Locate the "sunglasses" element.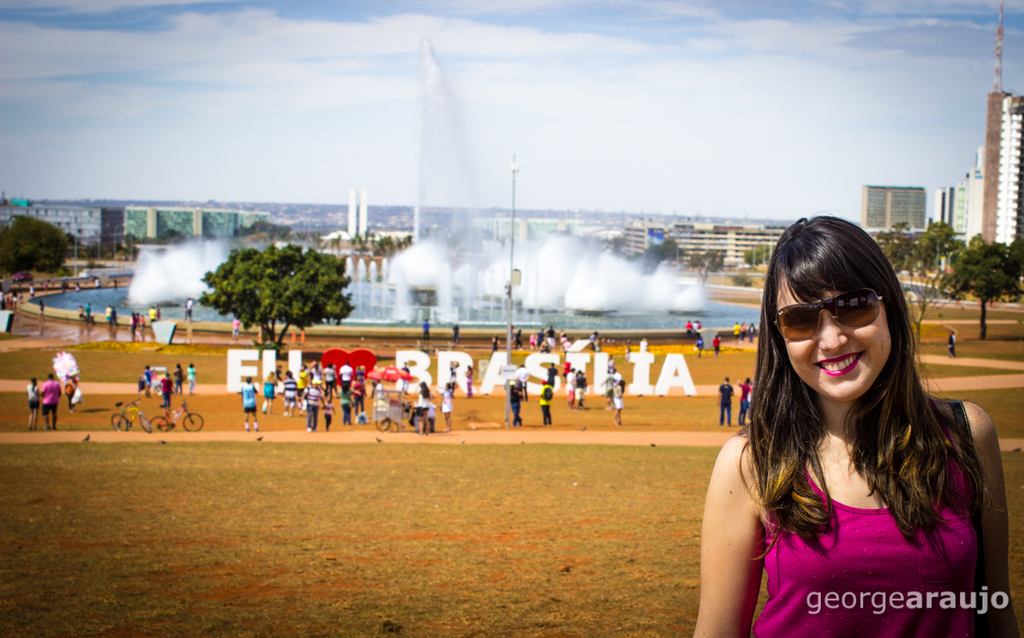
Element bbox: (x1=774, y1=292, x2=880, y2=343).
